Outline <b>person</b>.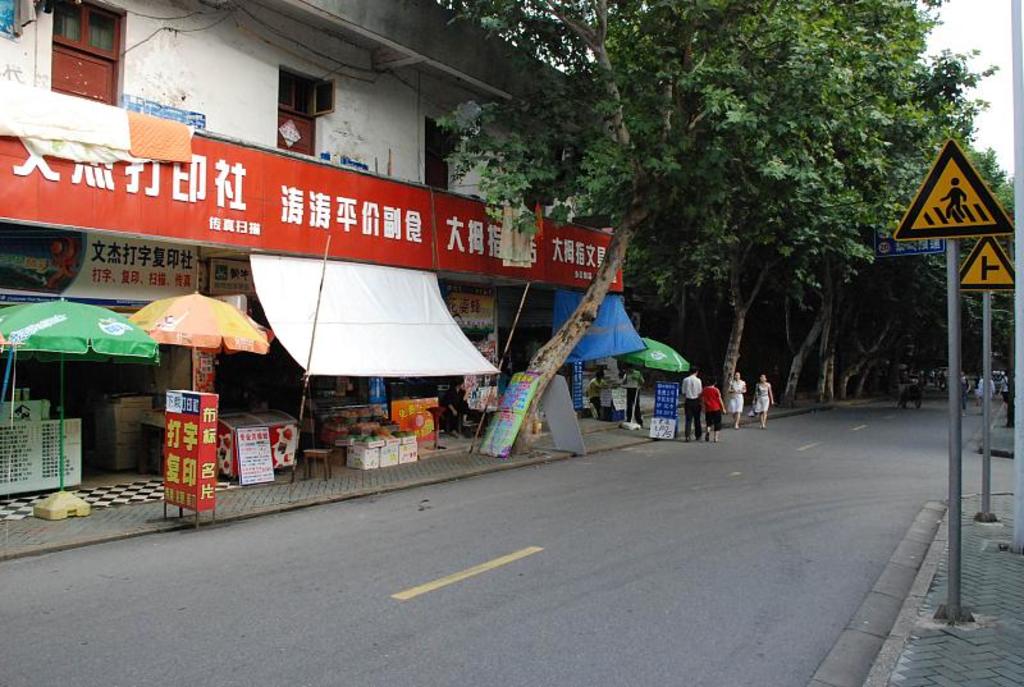
Outline: 722:371:748:429.
